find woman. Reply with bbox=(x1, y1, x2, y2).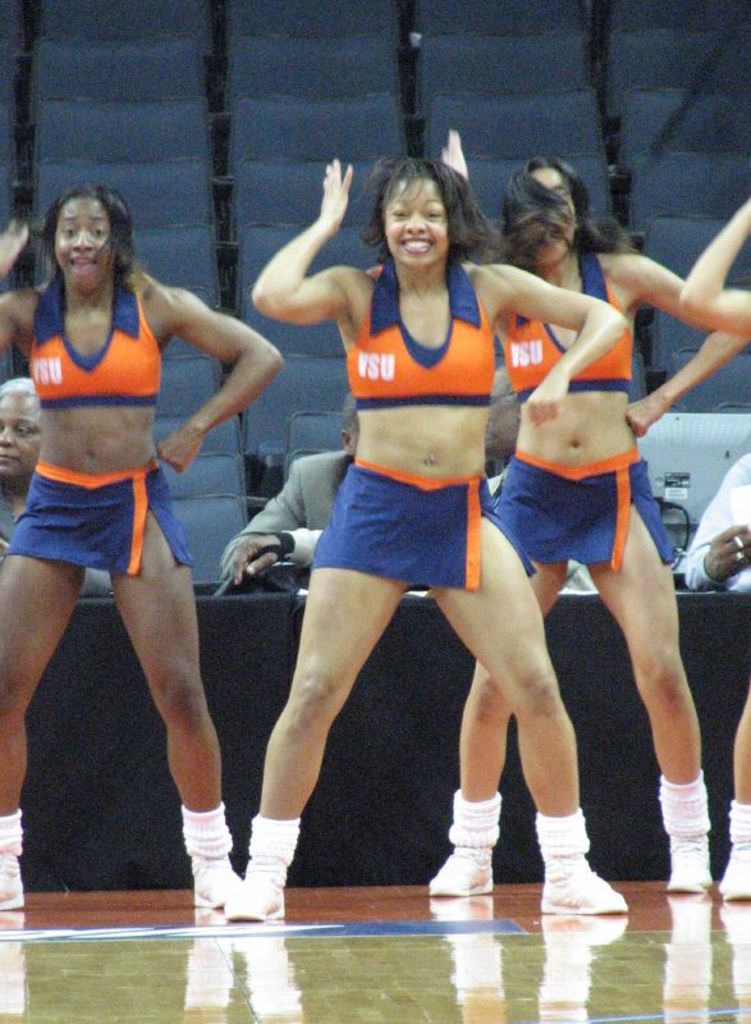
bbox=(215, 159, 635, 920).
